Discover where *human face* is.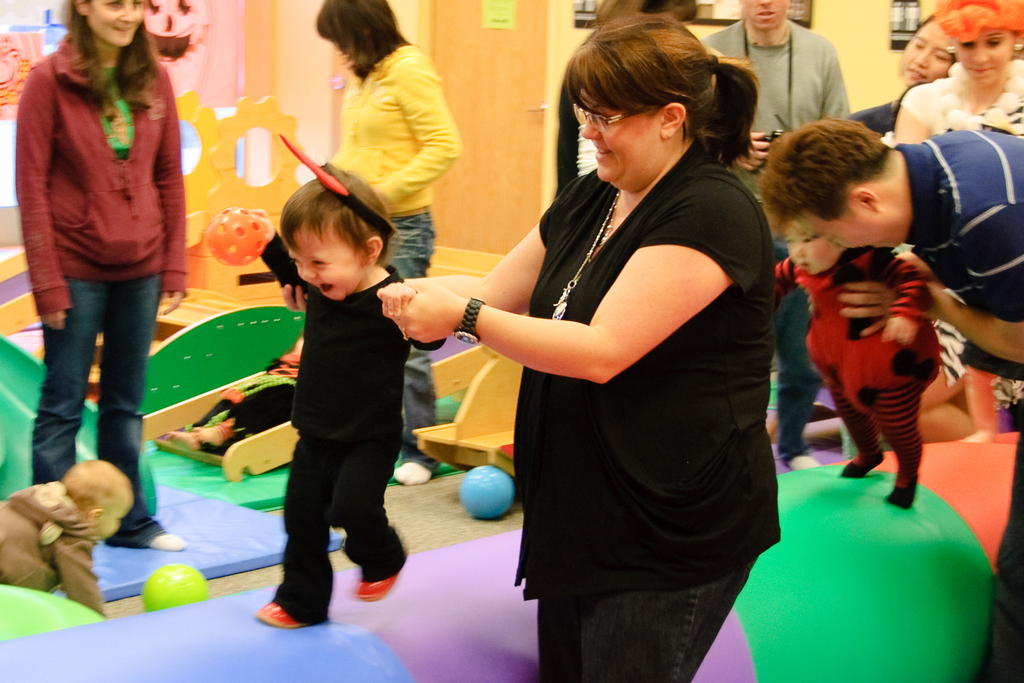
Discovered at (286, 227, 361, 302).
